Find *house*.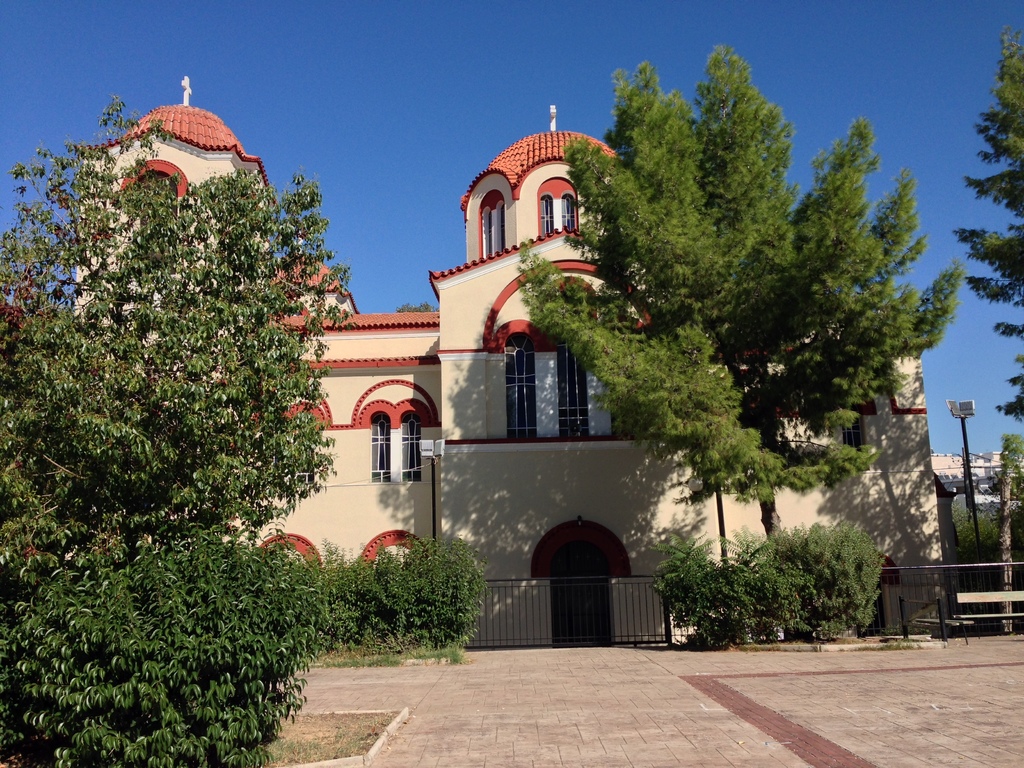
(131, 113, 916, 653).
